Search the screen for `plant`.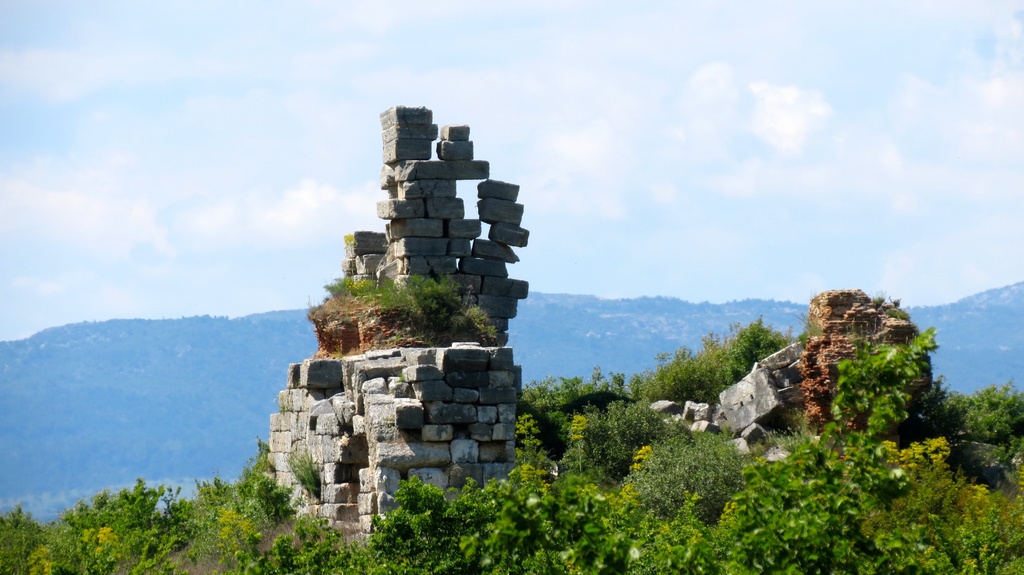
Found at bbox(42, 502, 123, 574).
